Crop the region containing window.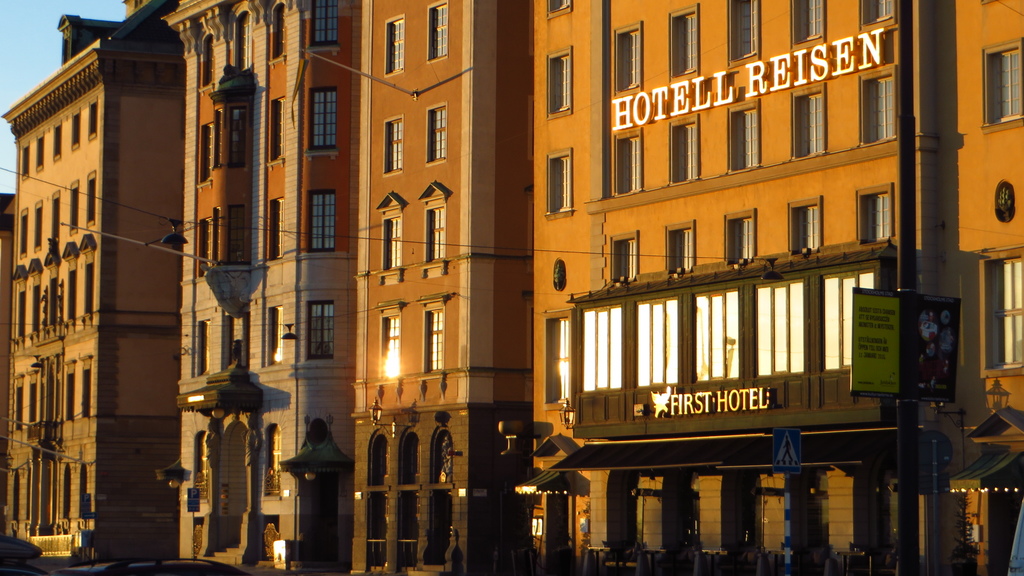
Crop region: 308, 87, 340, 150.
